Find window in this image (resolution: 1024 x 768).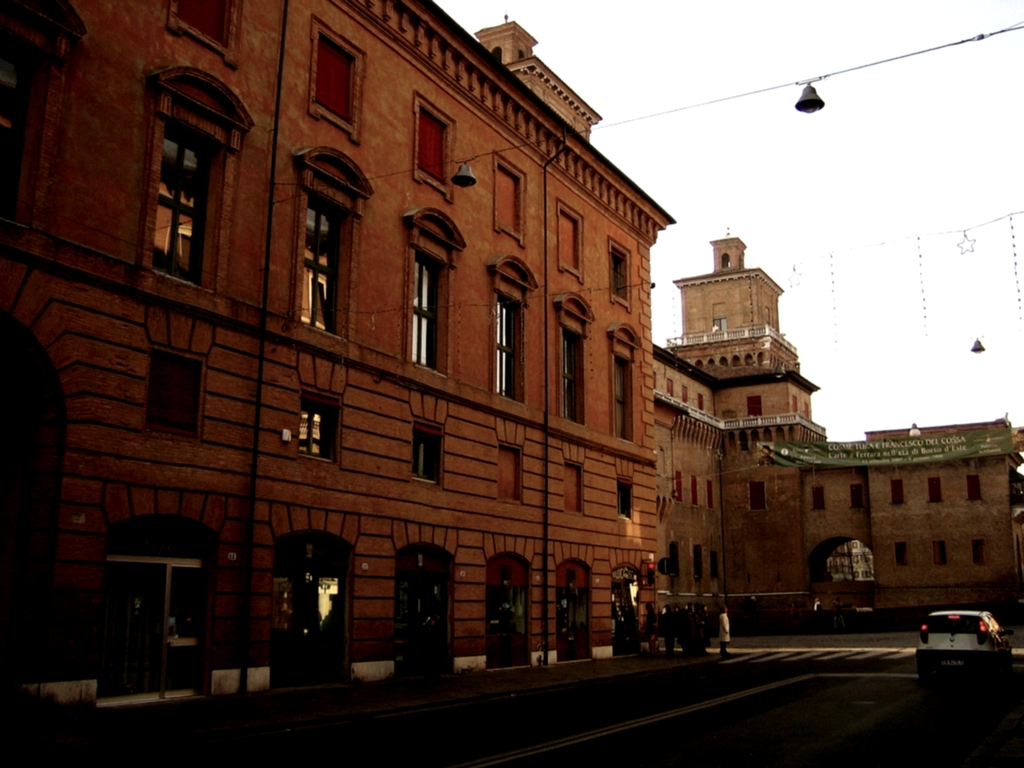
[left=929, top=477, right=943, bottom=503].
